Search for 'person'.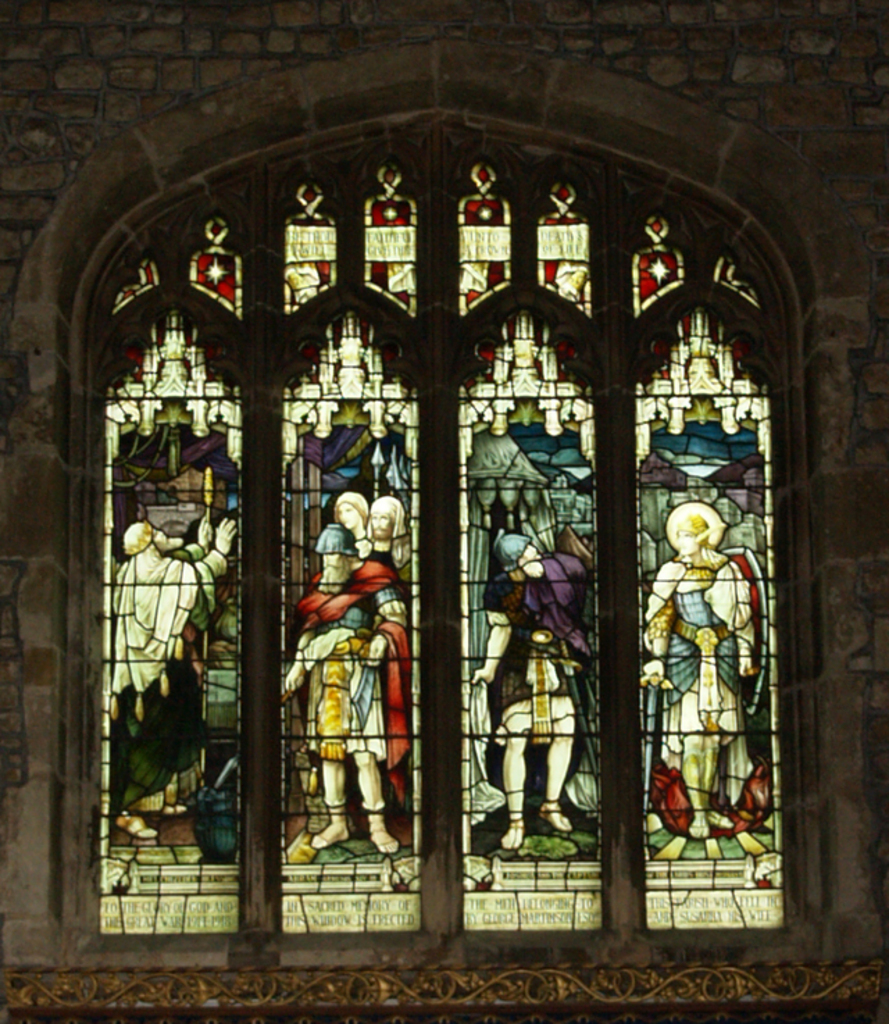
Found at <bbox>367, 495, 410, 591</bbox>.
